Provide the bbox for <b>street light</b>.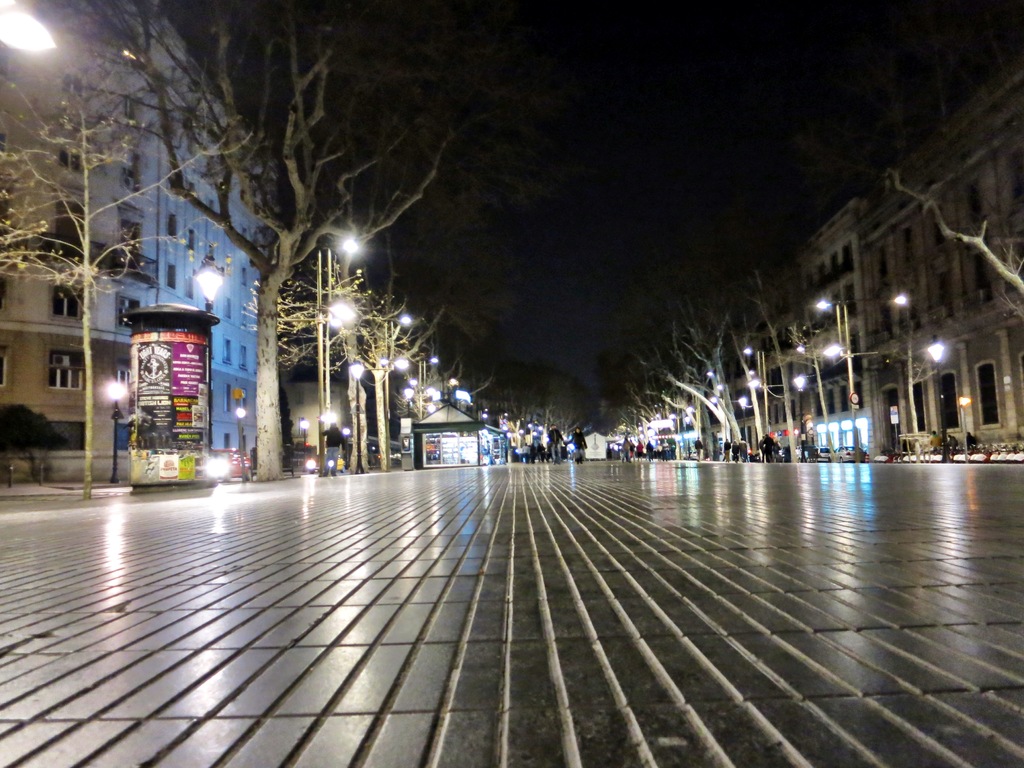
box(312, 236, 357, 476).
